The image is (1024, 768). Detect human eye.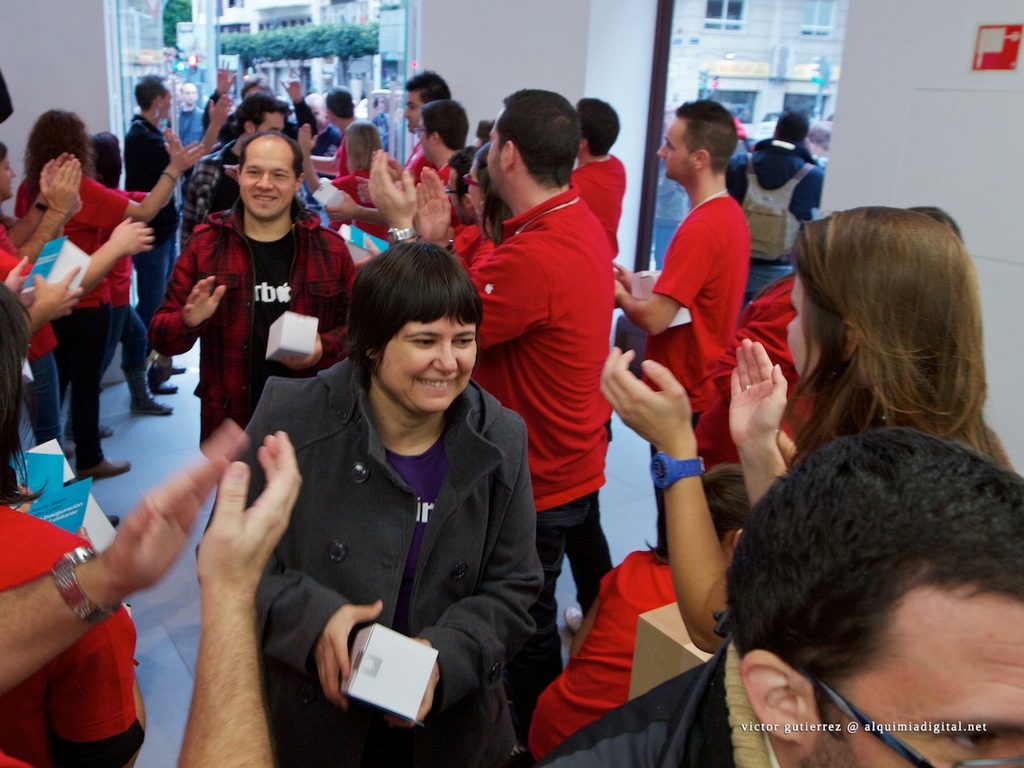
Detection: detection(456, 334, 477, 347).
